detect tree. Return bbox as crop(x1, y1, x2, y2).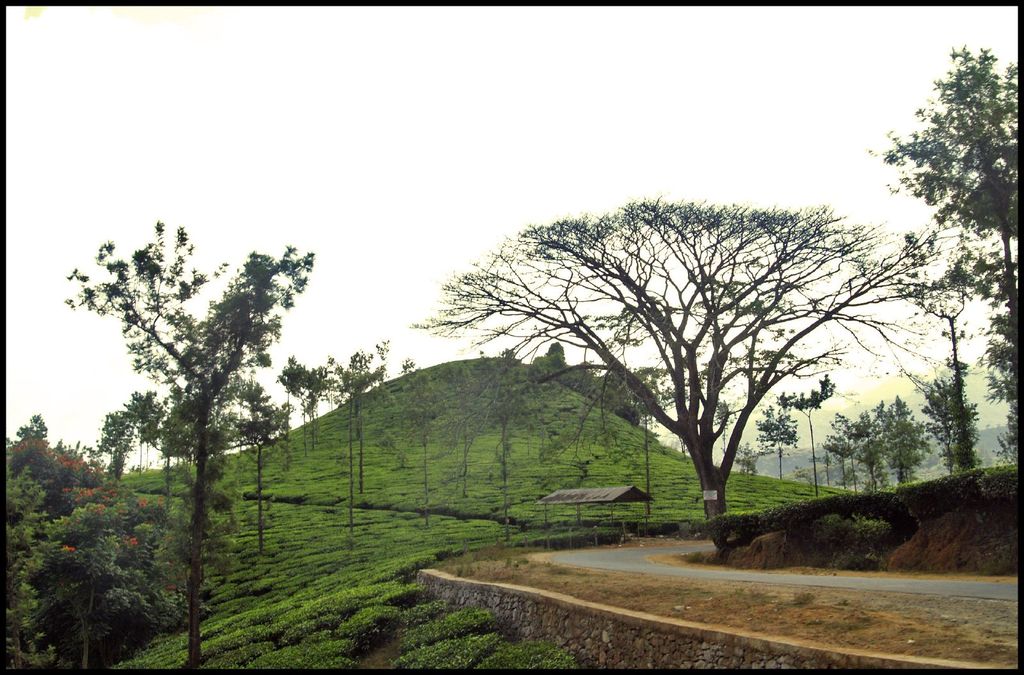
crop(727, 440, 764, 471).
